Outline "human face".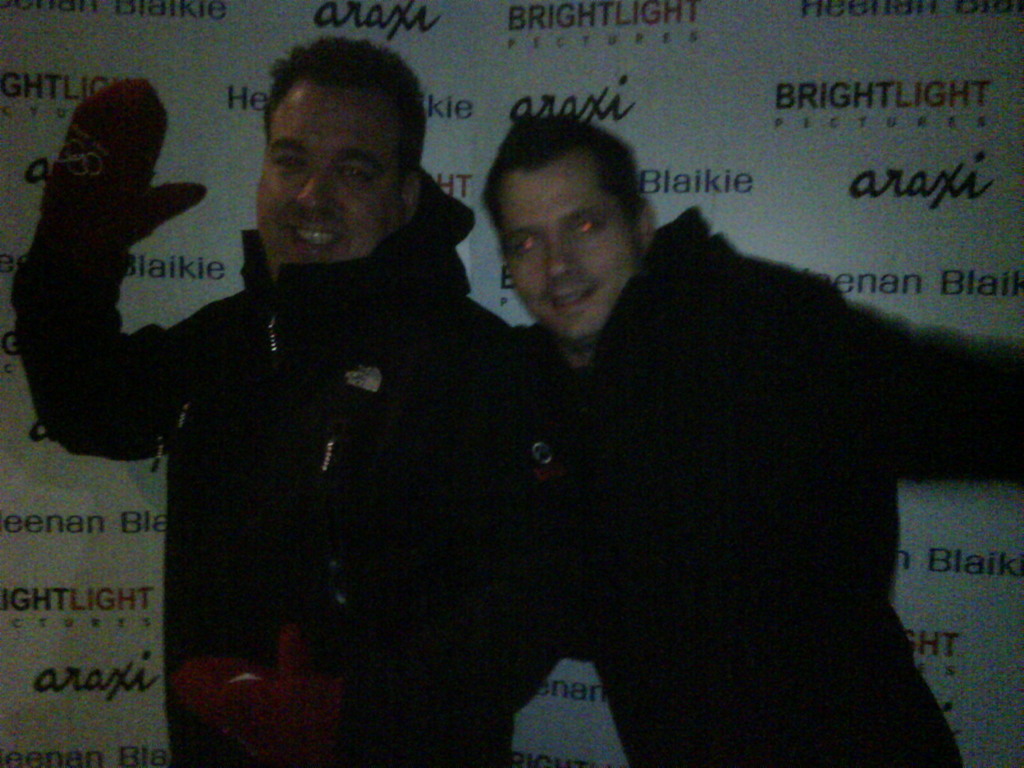
Outline: 259/85/394/270.
